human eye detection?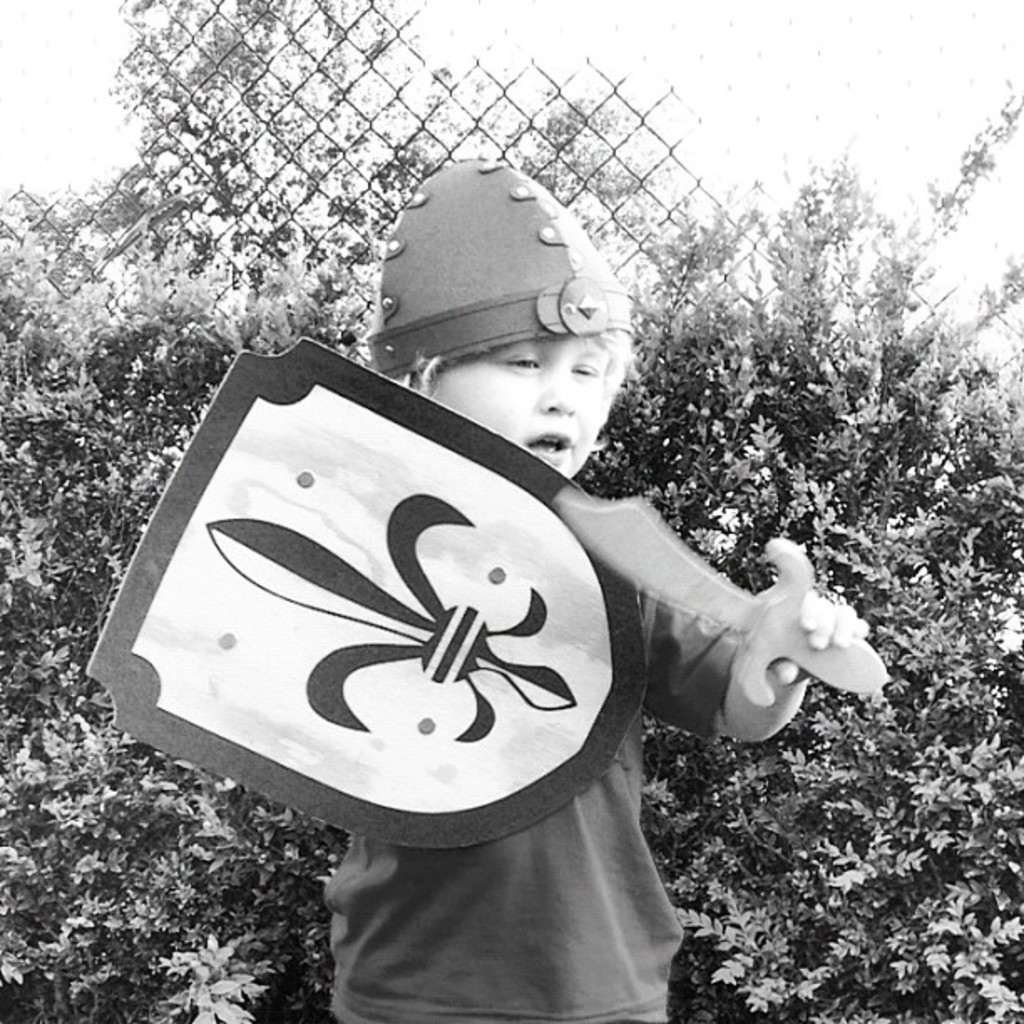
571:356:597:378
